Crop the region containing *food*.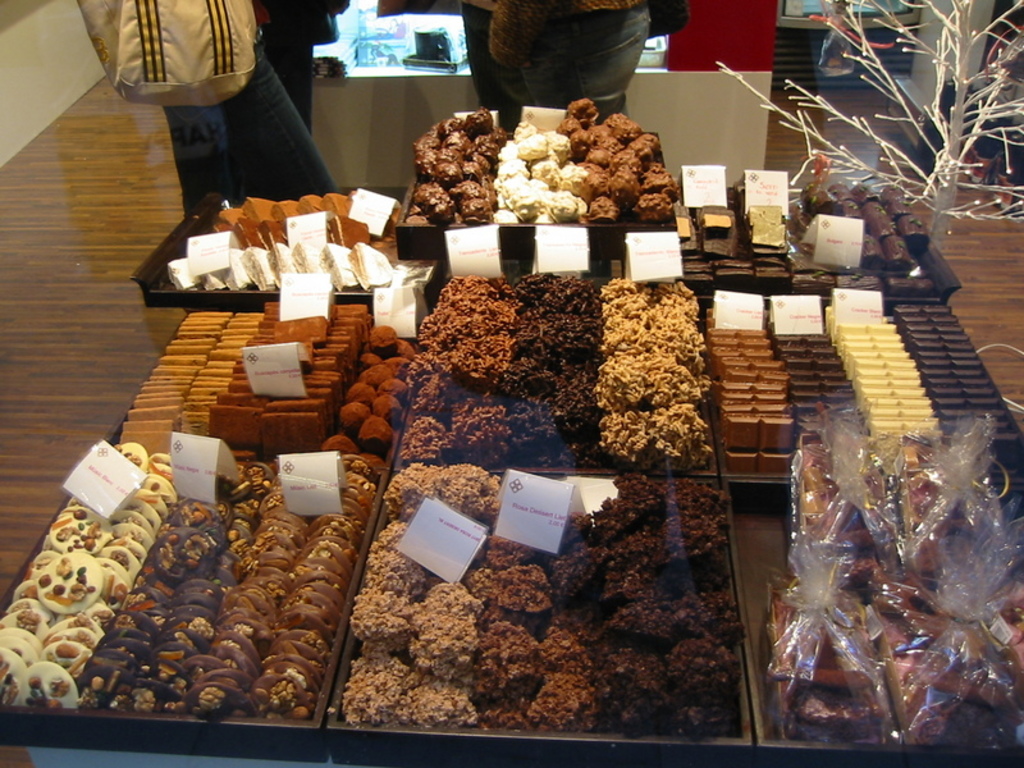
Crop region: select_region(833, 186, 856, 205).
